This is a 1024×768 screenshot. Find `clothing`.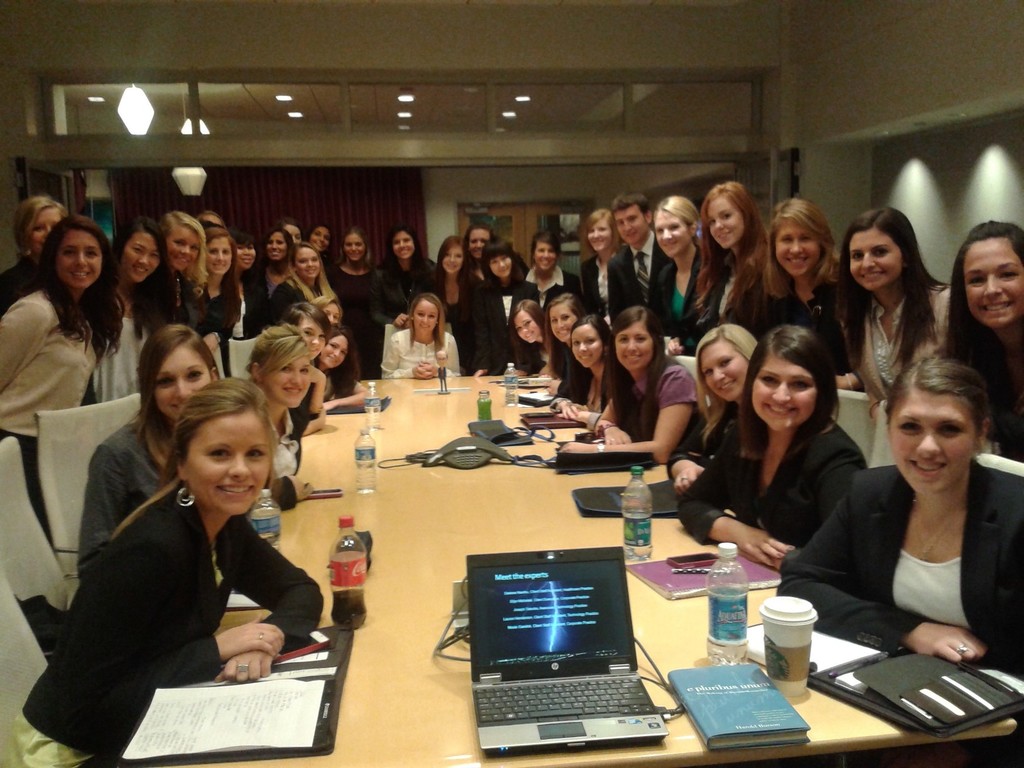
Bounding box: rect(606, 235, 659, 322).
